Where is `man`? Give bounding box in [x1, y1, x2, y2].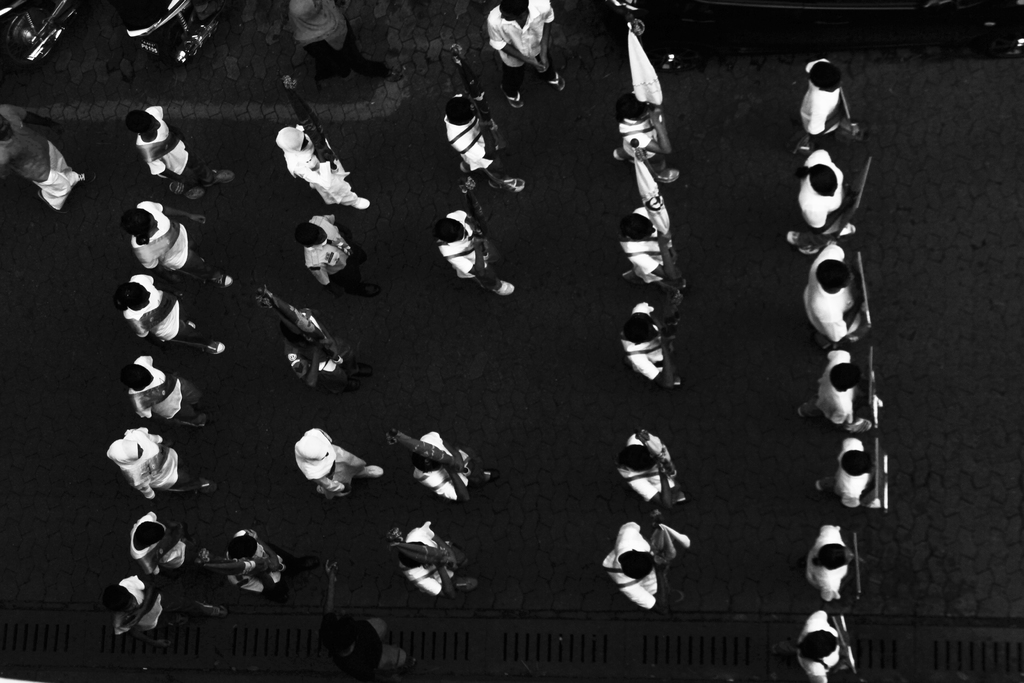
[626, 296, 678, 391].
